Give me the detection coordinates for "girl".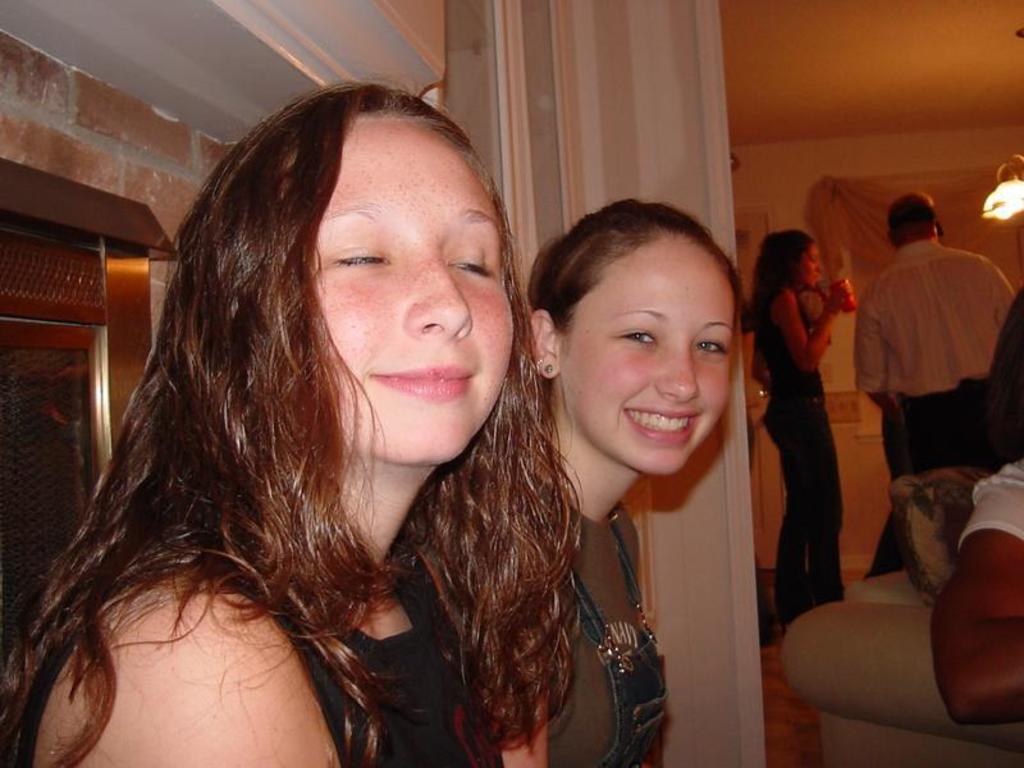
box=[13, 82, 589, 767].
